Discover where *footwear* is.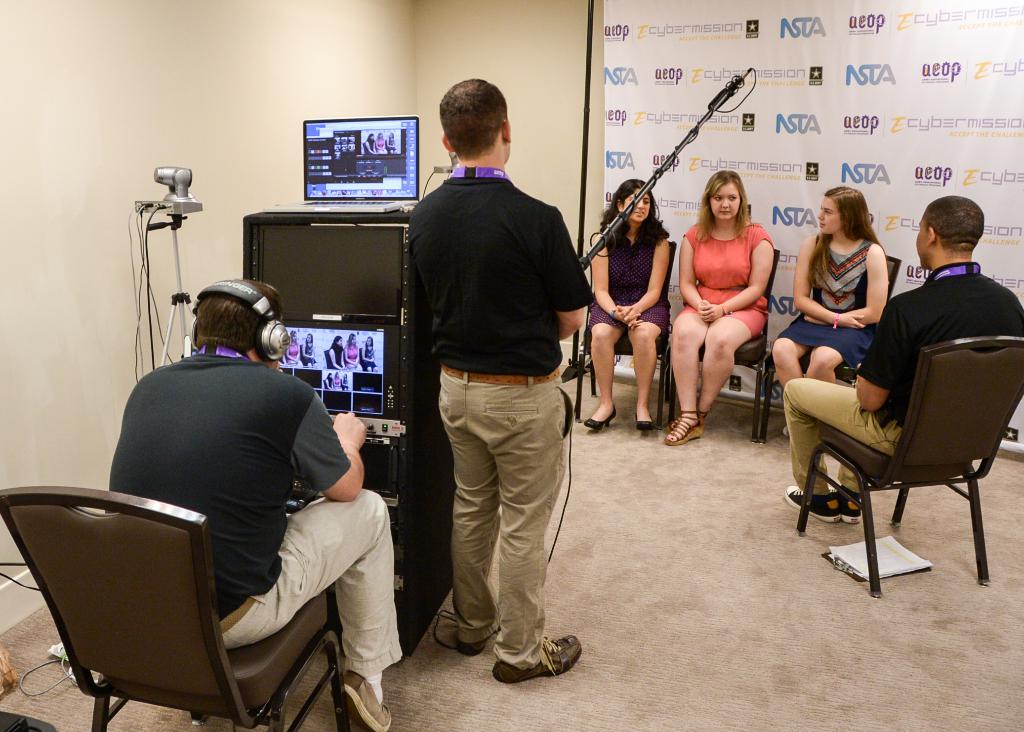
Discovered at (left=488, top=622, right=584, bottom=694).
